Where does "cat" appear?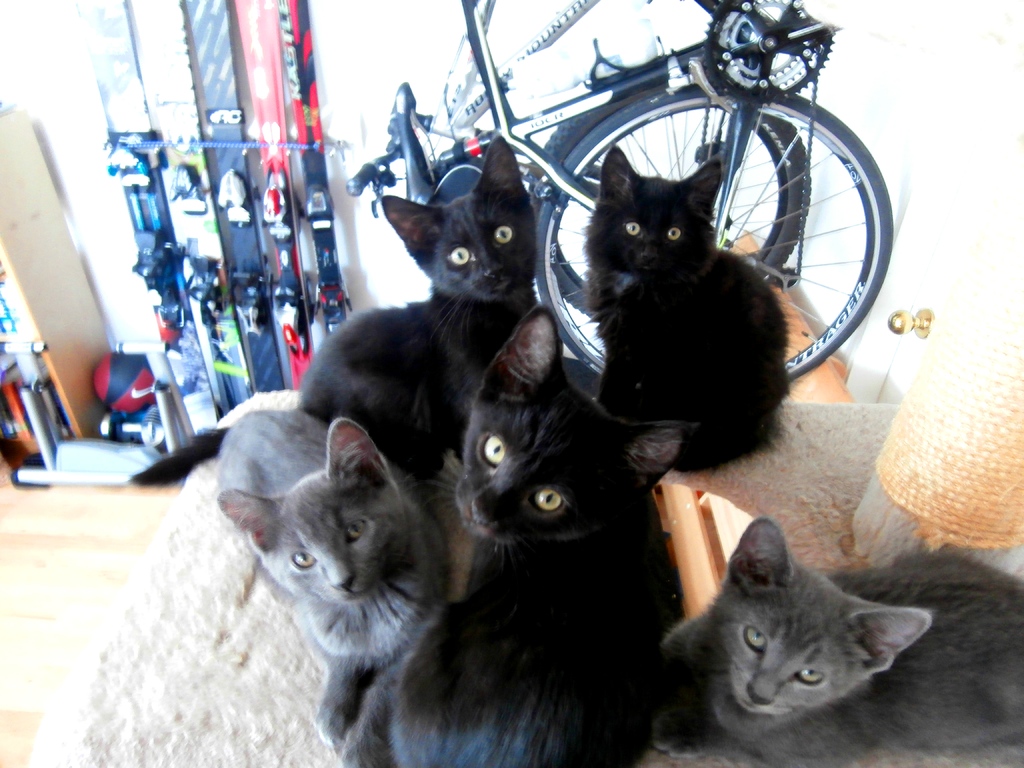
Appears at select_region(304, 138, 541, 484).
